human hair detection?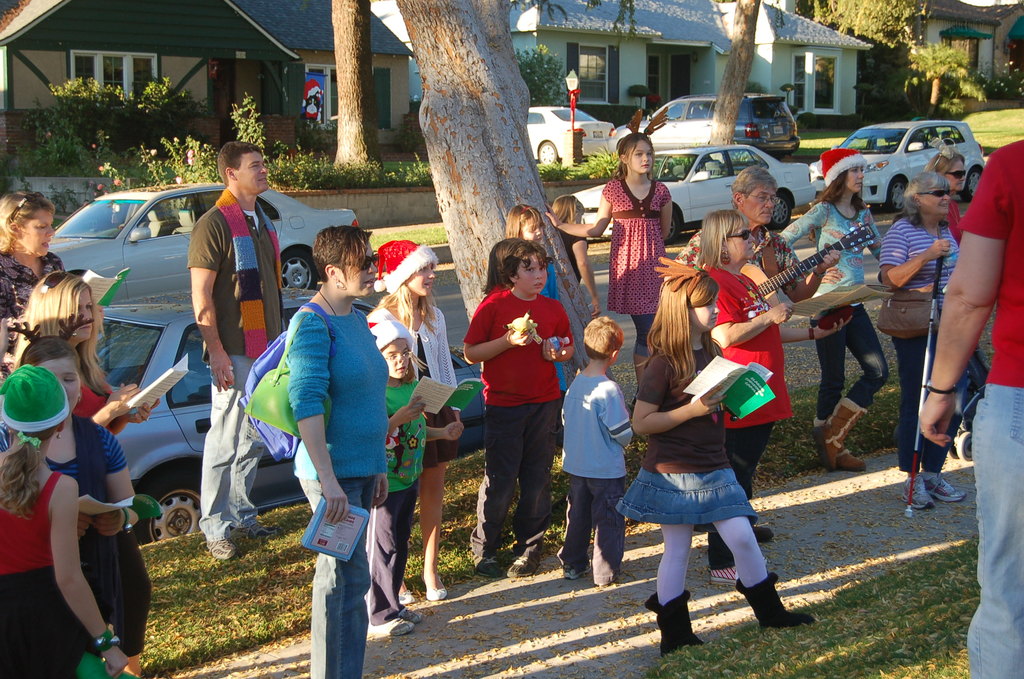
x1=303 y1=224 x2=364 y2=309
